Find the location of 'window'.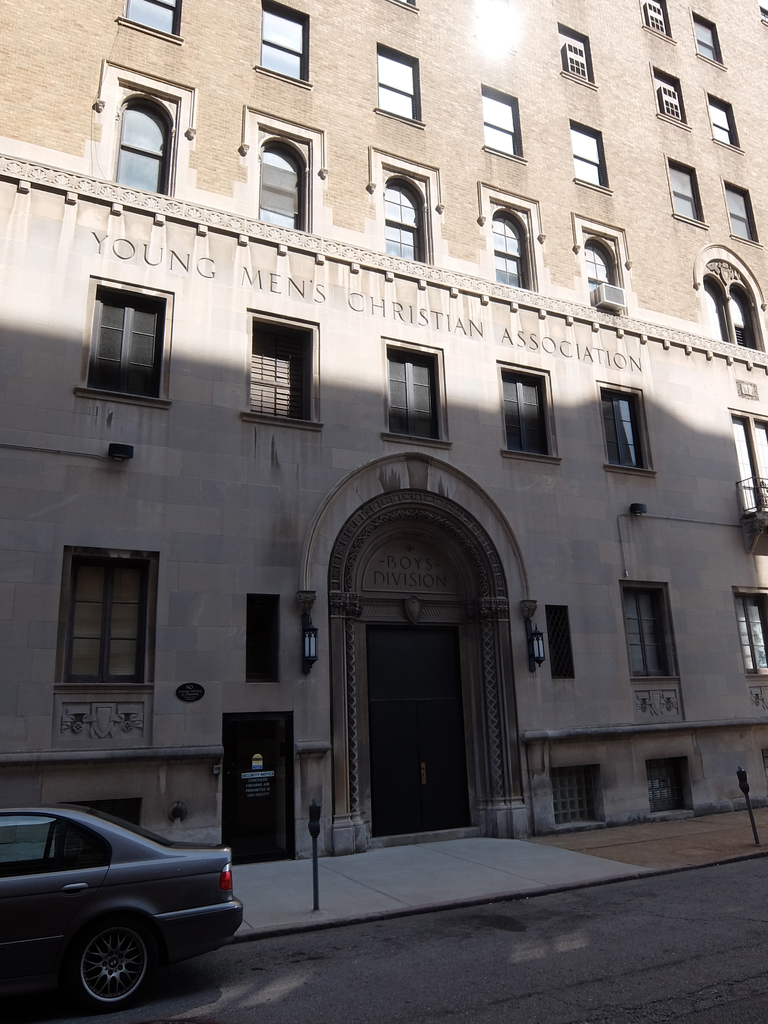
Location: <bbox>494, 358, 566, 470</bbox>.
